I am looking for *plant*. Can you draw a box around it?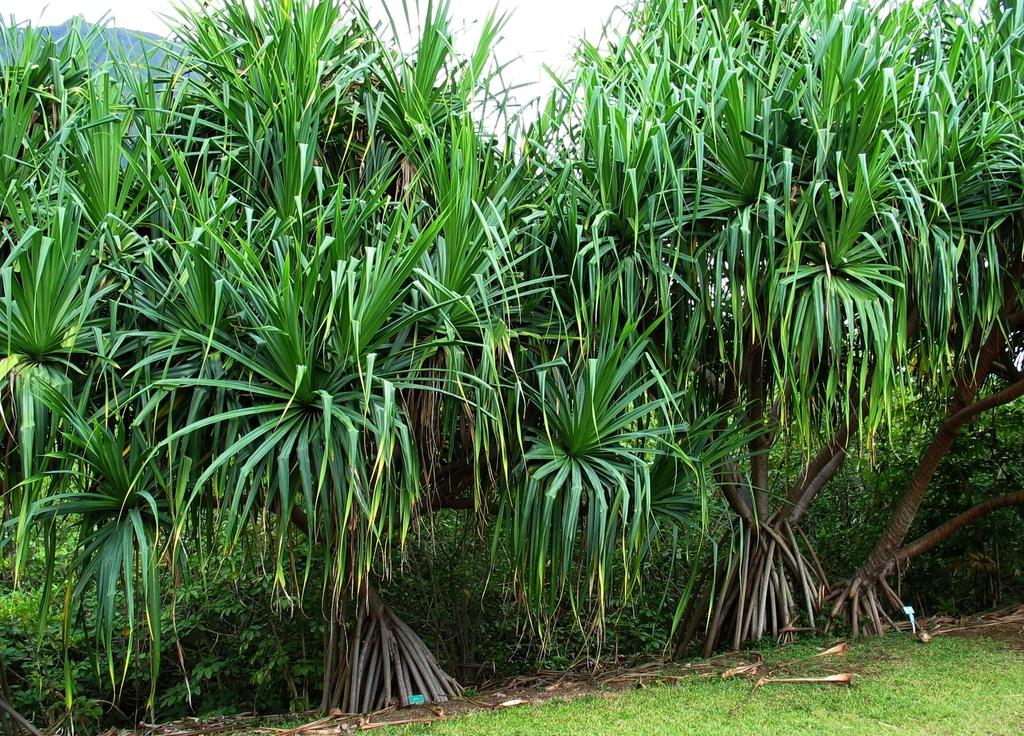
Sure, the bounding box is <bbox>161, 509, 308, 724</bbox>.
